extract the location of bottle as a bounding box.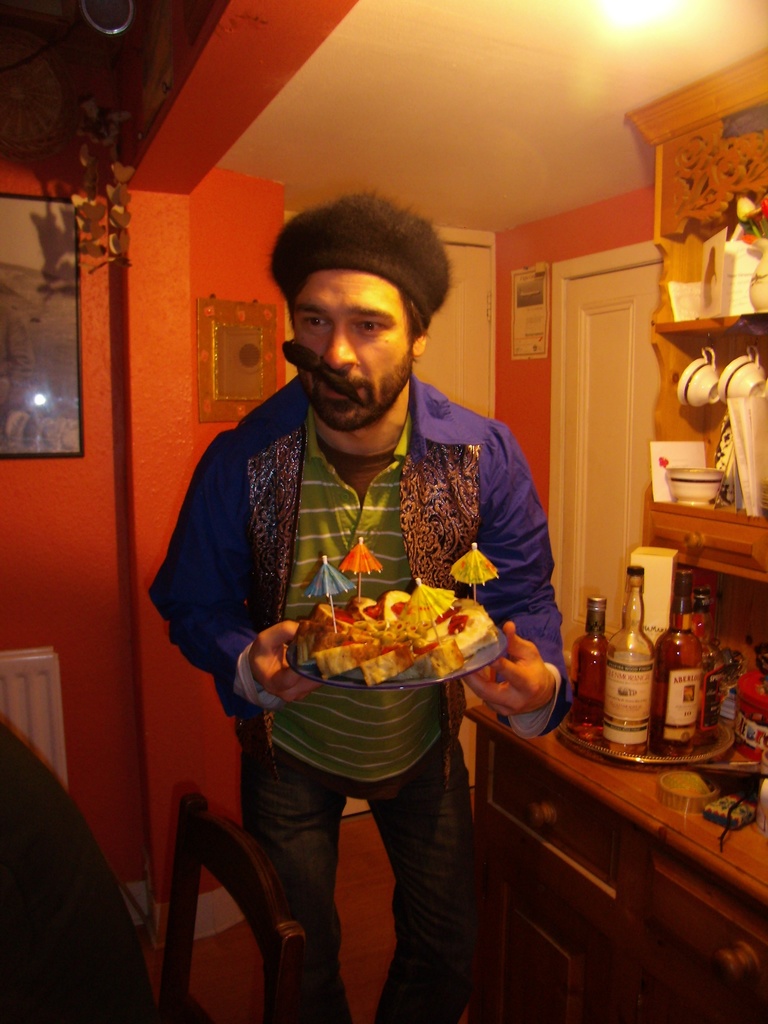
x1=650 y1=602 x2=705 y2=750.
